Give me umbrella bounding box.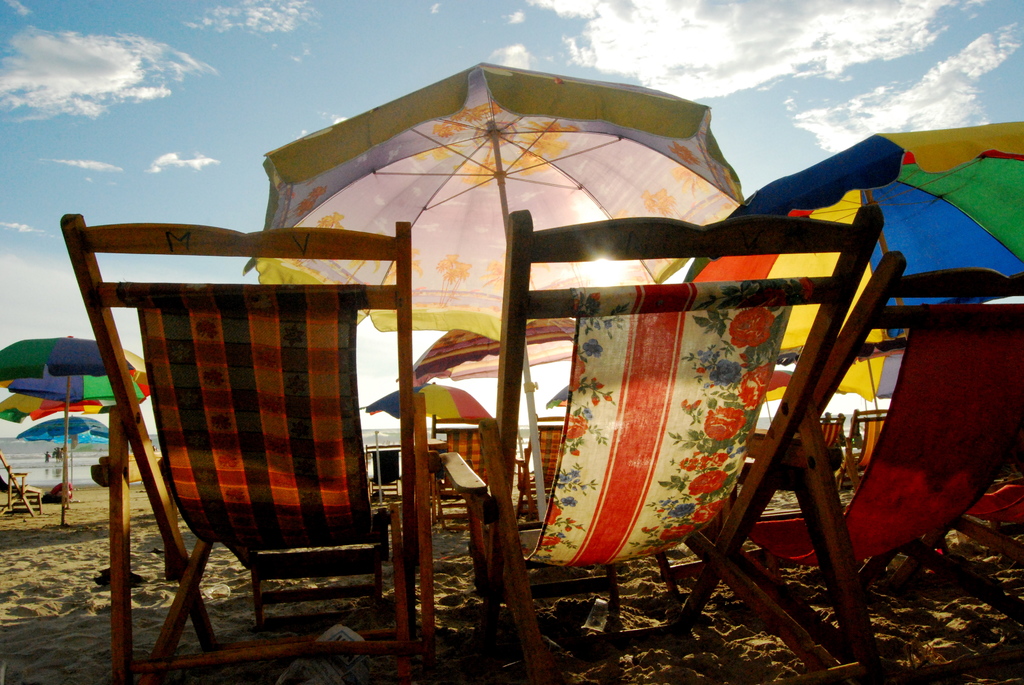
(6,392,152,507).
